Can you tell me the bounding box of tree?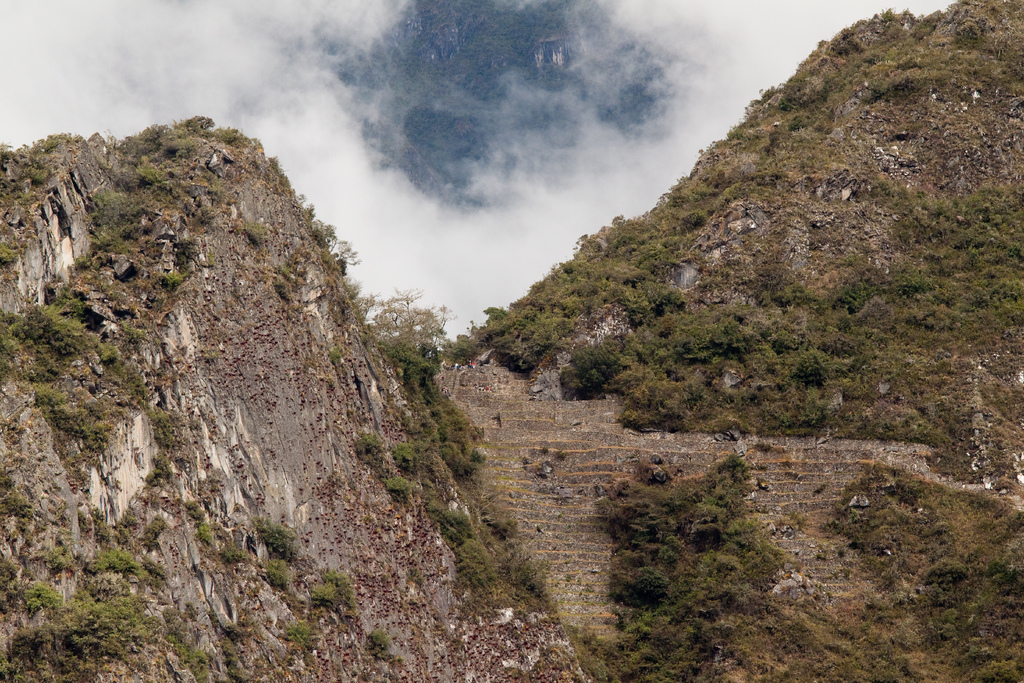
crop(392, 436, 435, 476).
